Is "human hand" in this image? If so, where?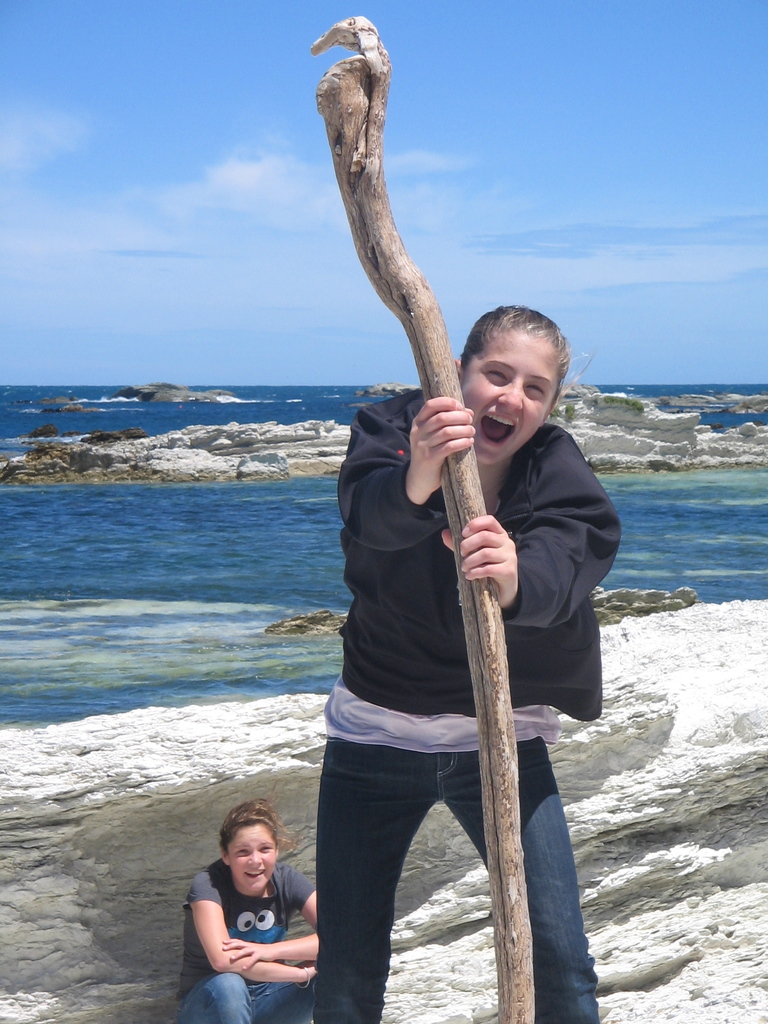
Yes, at x1=439 y1=514 x2=516 y2=605.
